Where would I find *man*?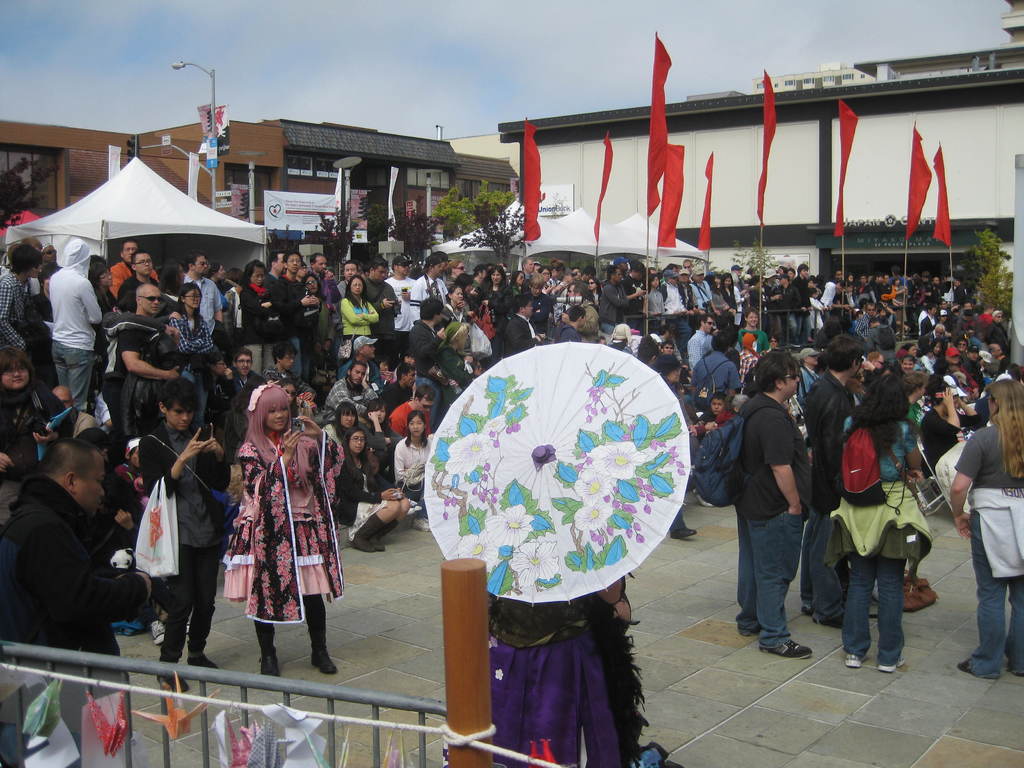
At (x1=47, y1=237, x2=110, y2=410).
